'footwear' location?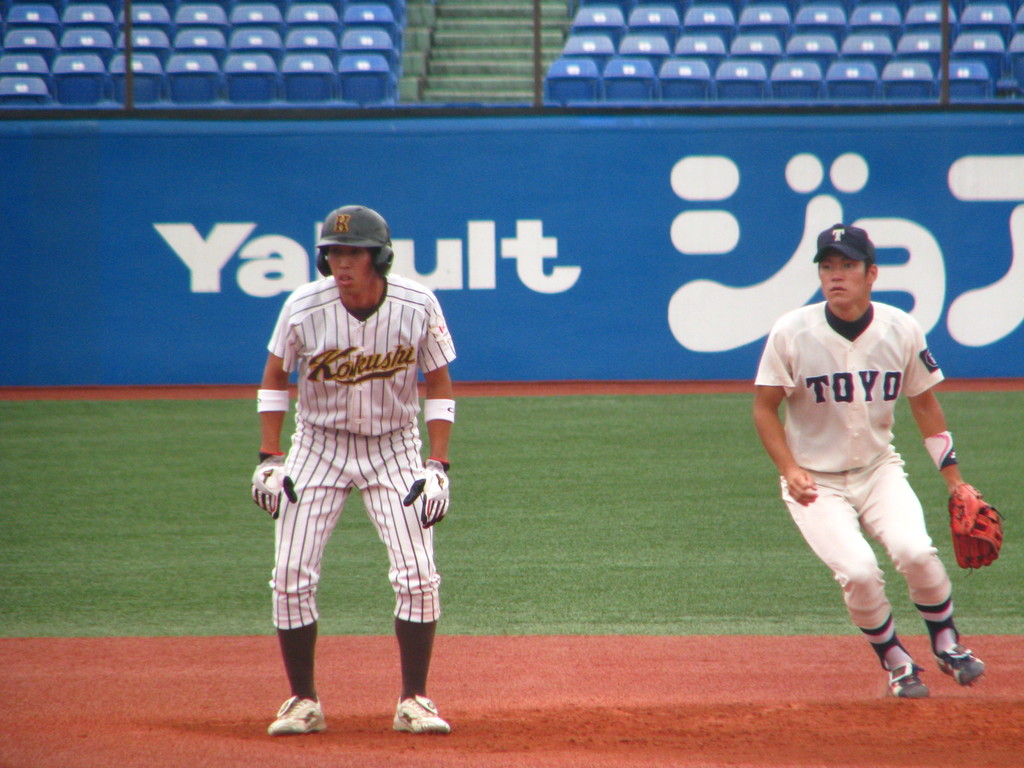
<region>936, 644, 986, 688</region>
